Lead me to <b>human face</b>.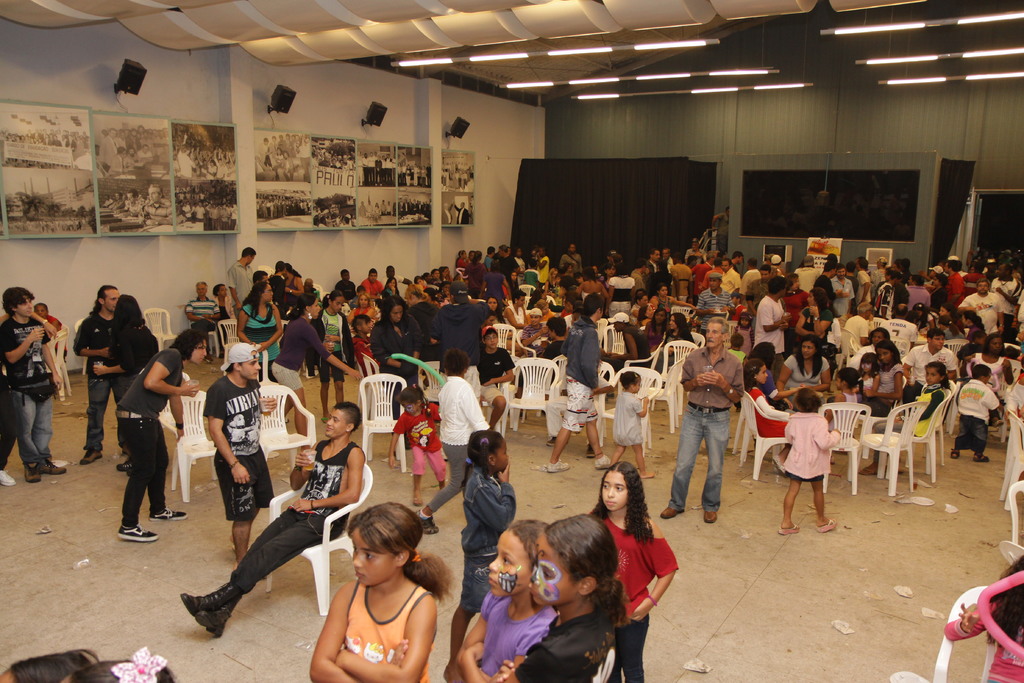
Lead to 14/242/1010/606.
